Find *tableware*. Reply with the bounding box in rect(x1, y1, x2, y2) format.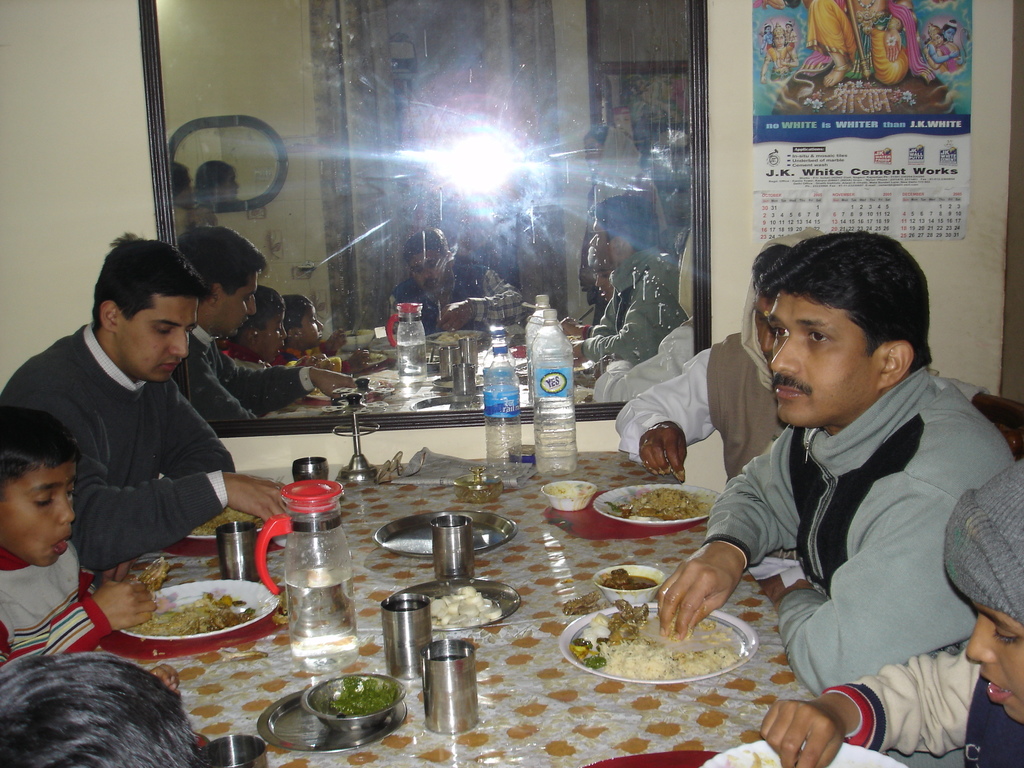
rect(429, 516, 479, 577).
